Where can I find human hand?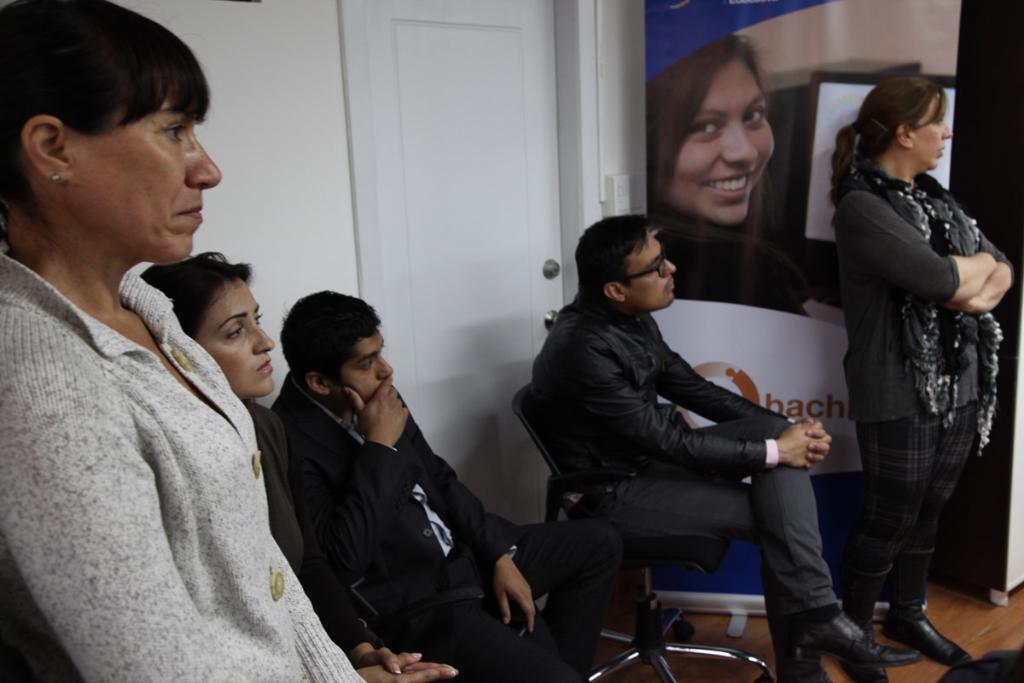
You can find it at left=352, top=647, right=458, bottom=674.
